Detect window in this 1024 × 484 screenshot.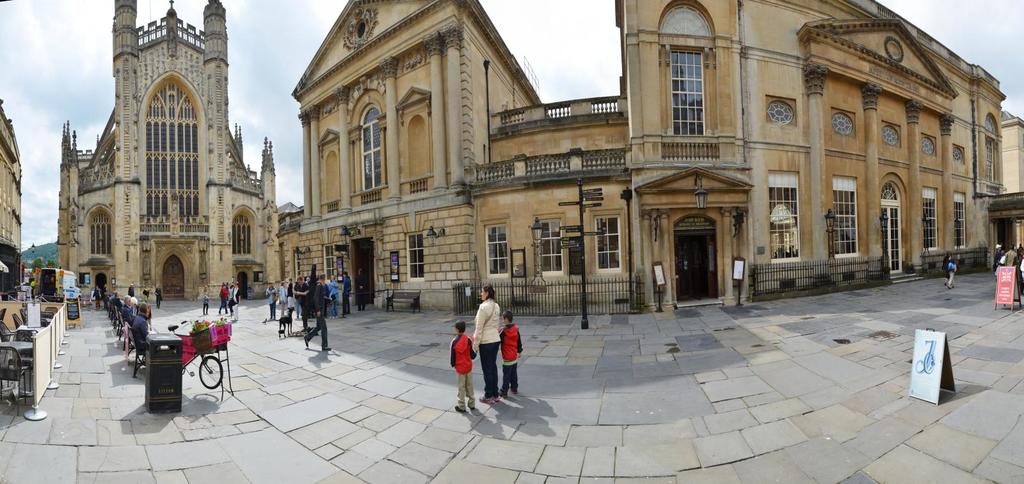
Detection: detection(668, 45, 709, 137).
